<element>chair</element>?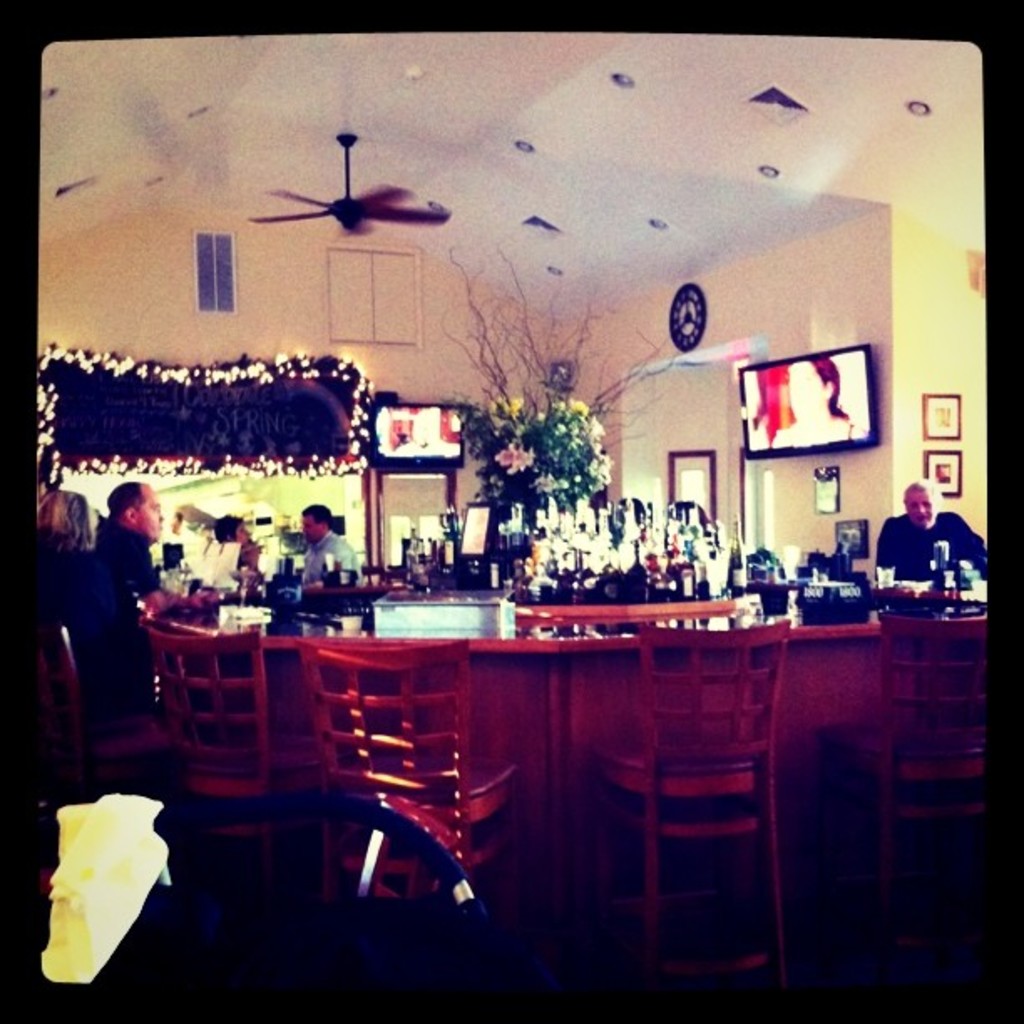
bbox(577, 649, 813, 996)
